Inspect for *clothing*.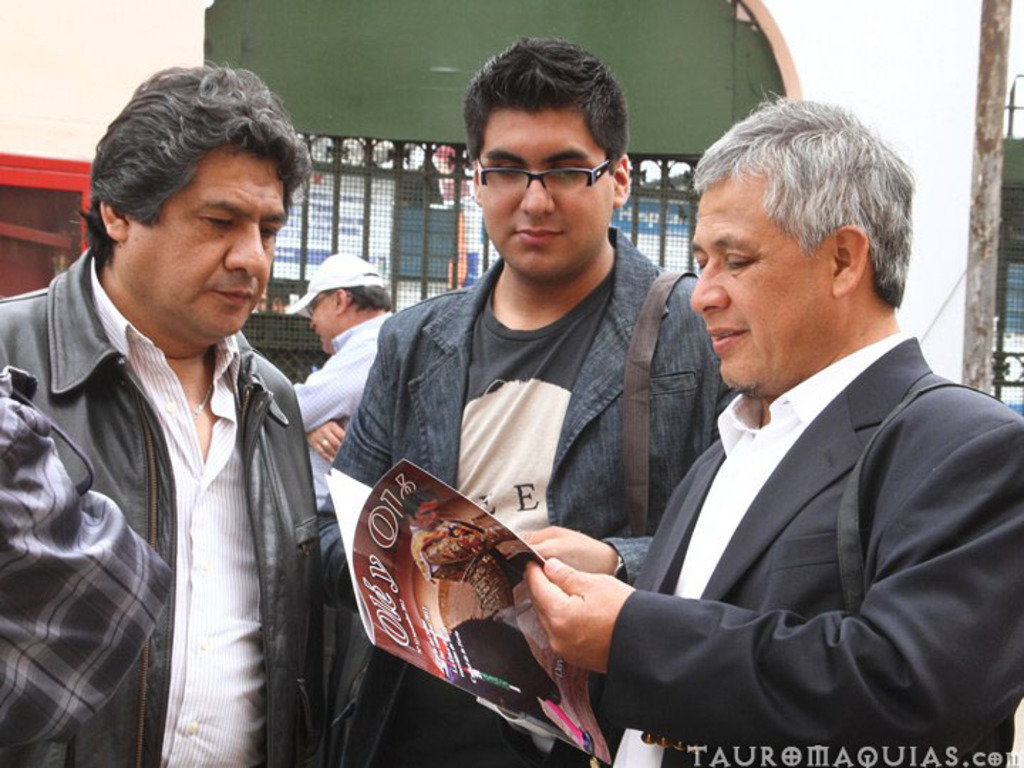
Inspection: 530/309/1000/767.
